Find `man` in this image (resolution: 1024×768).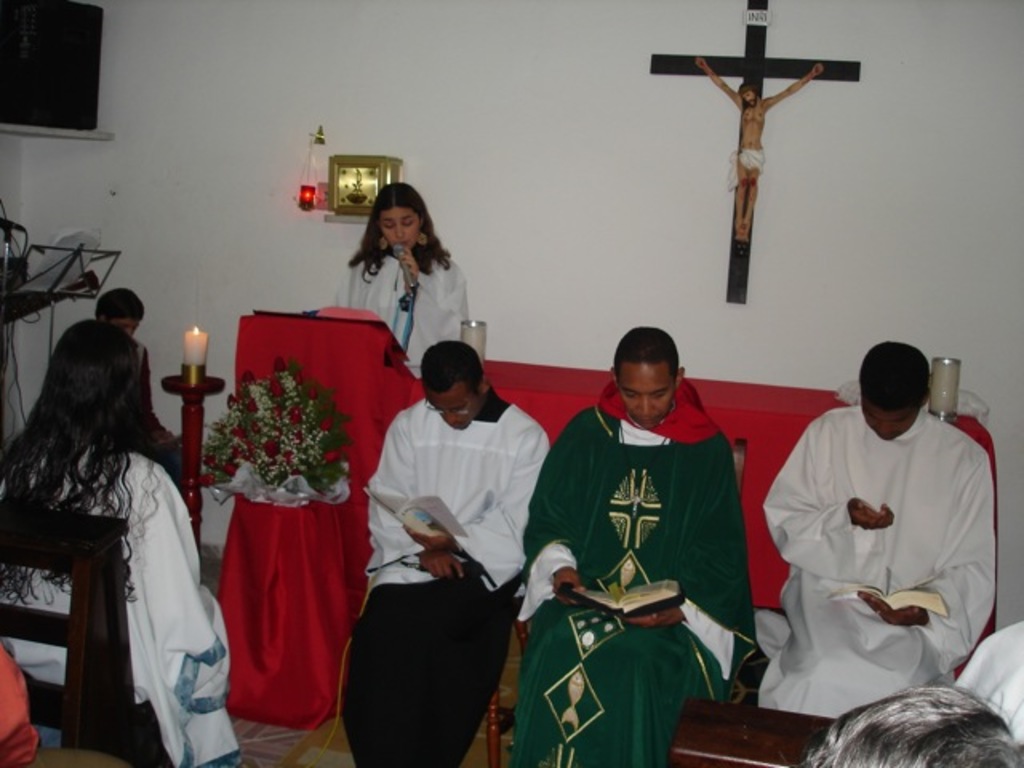
[504, 323, 749, 766].
